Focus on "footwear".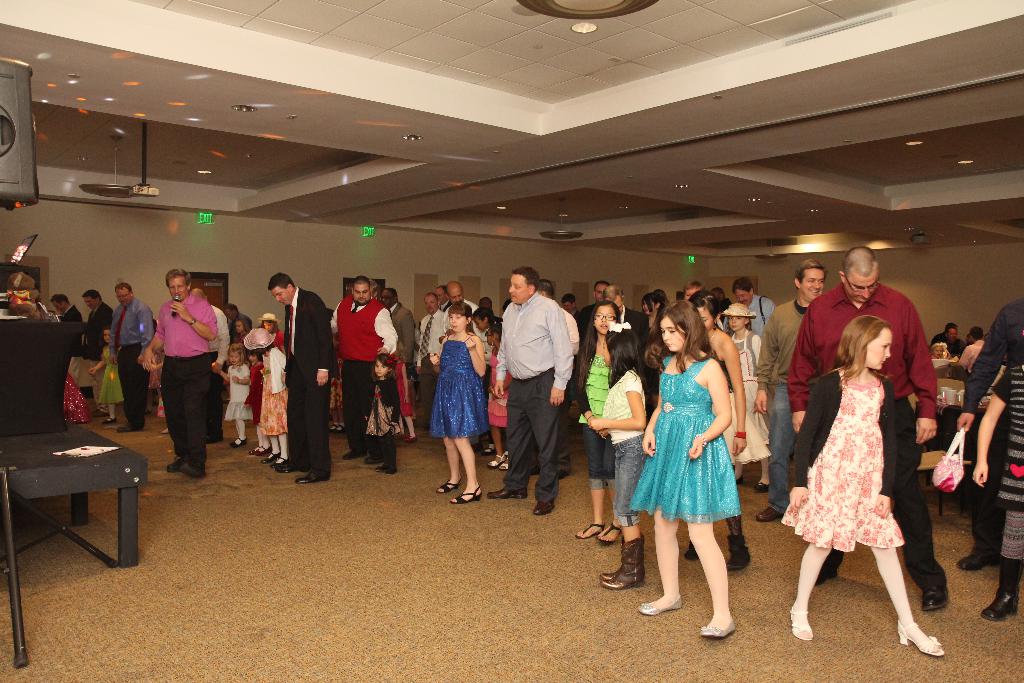
Focused at bbox=[378, 464, 398, 473].
